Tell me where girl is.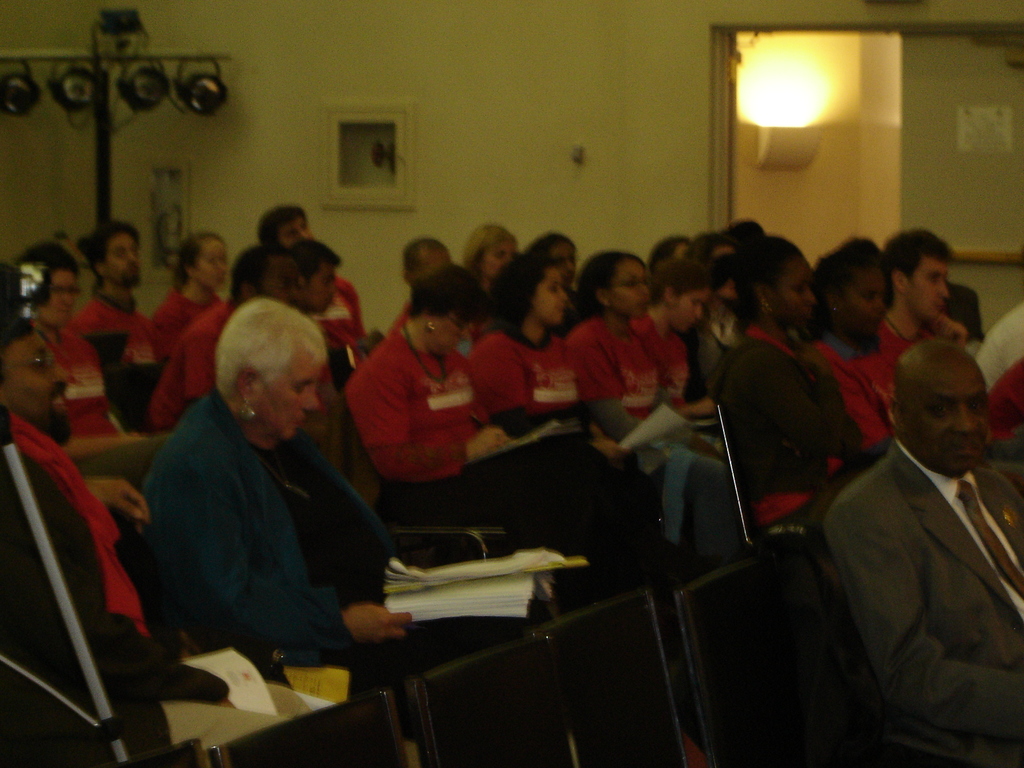
girl is at region(806, 245, 915, 456).
